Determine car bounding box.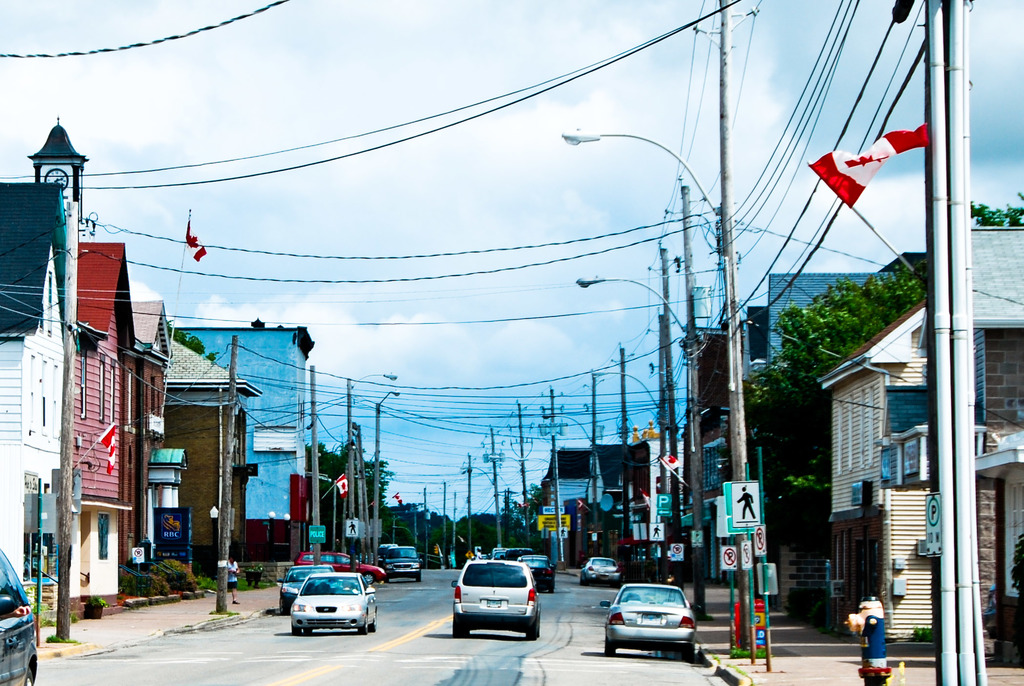
Determined: box(378, 545, 420, 576).
